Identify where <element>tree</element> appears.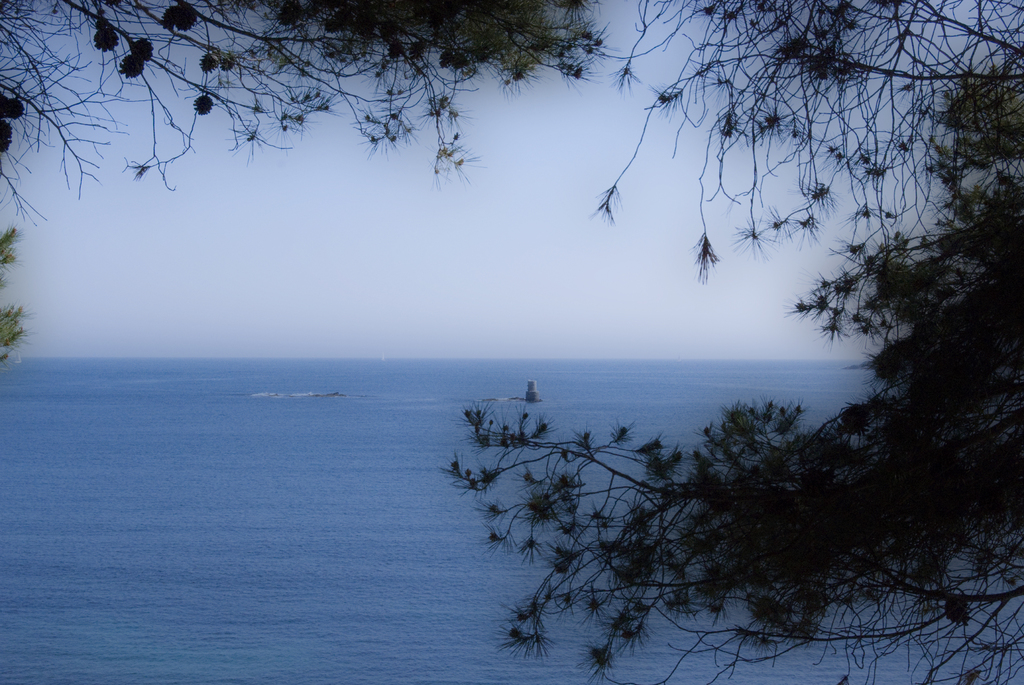
Appears at crop(440, 33, 1023, 684).
